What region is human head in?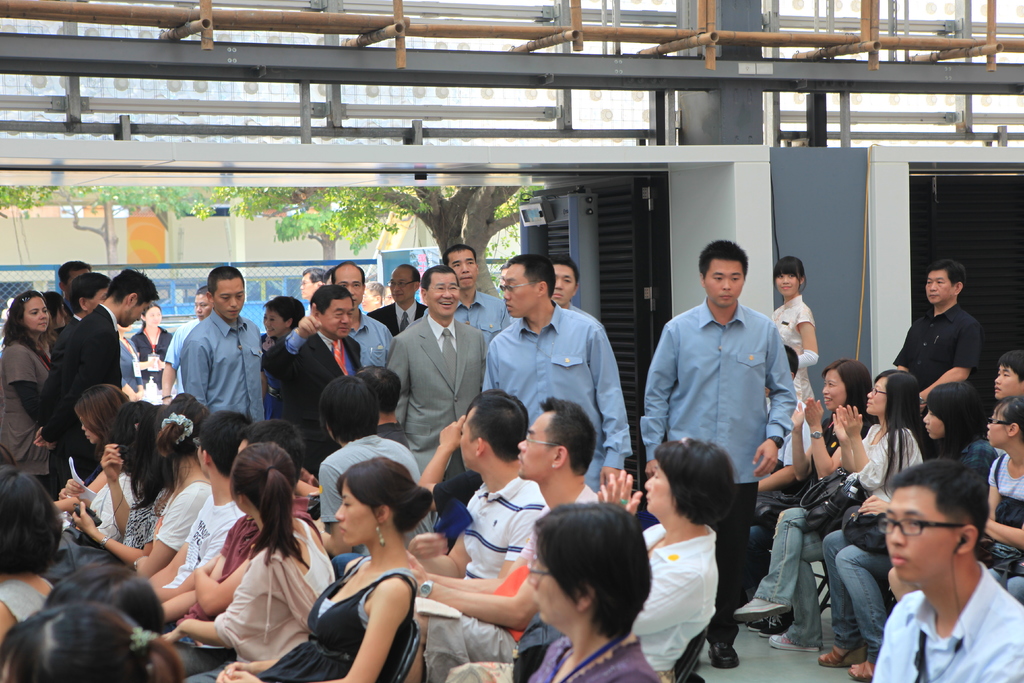
<box>73,386,127,445</box>.
